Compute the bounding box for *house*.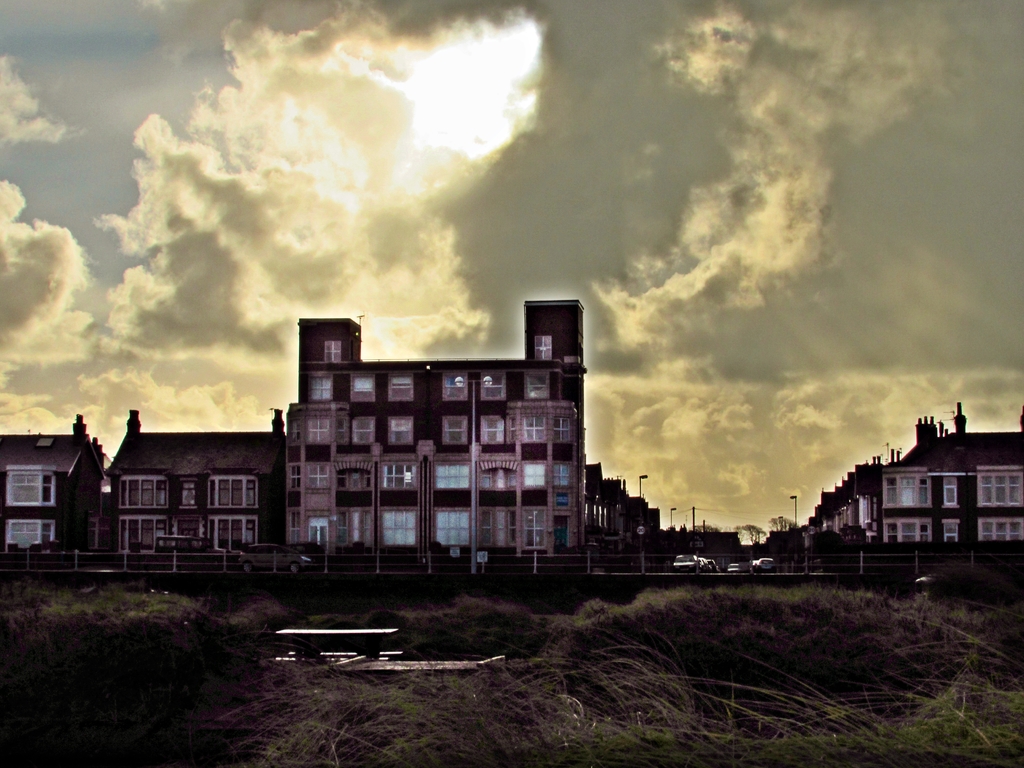
l=584, t=462, r=655, b=565.
